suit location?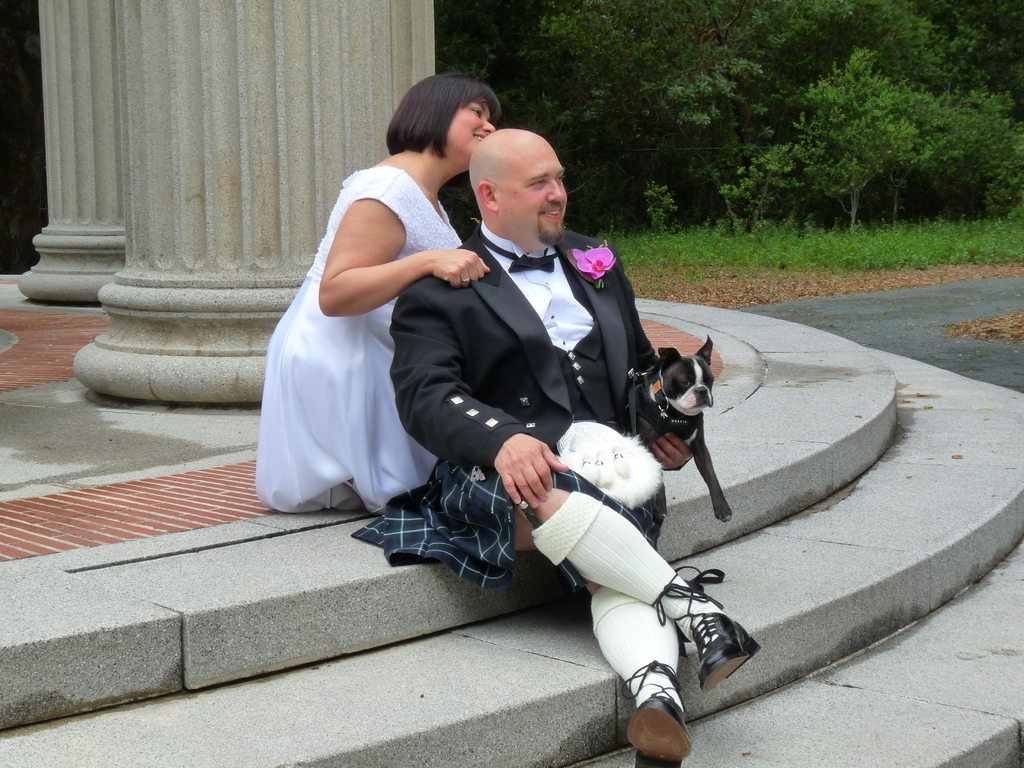
(x1=390, y1=223, x2=660, y2=472)
